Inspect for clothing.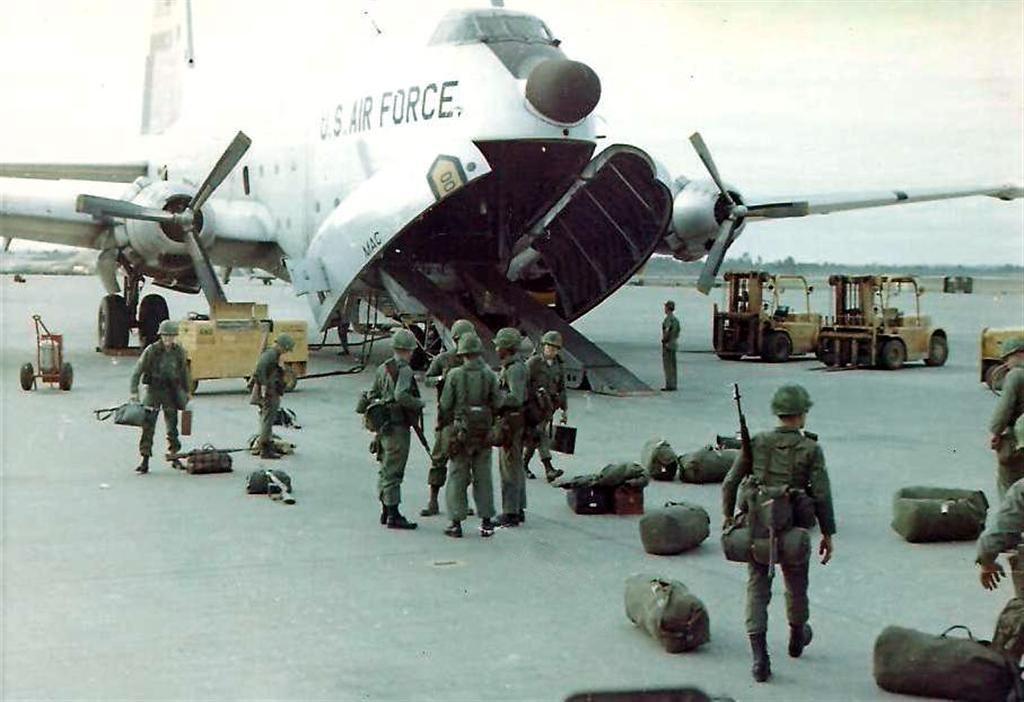
Inspection: x1=724, y1=374, x2=842, y2=671.
